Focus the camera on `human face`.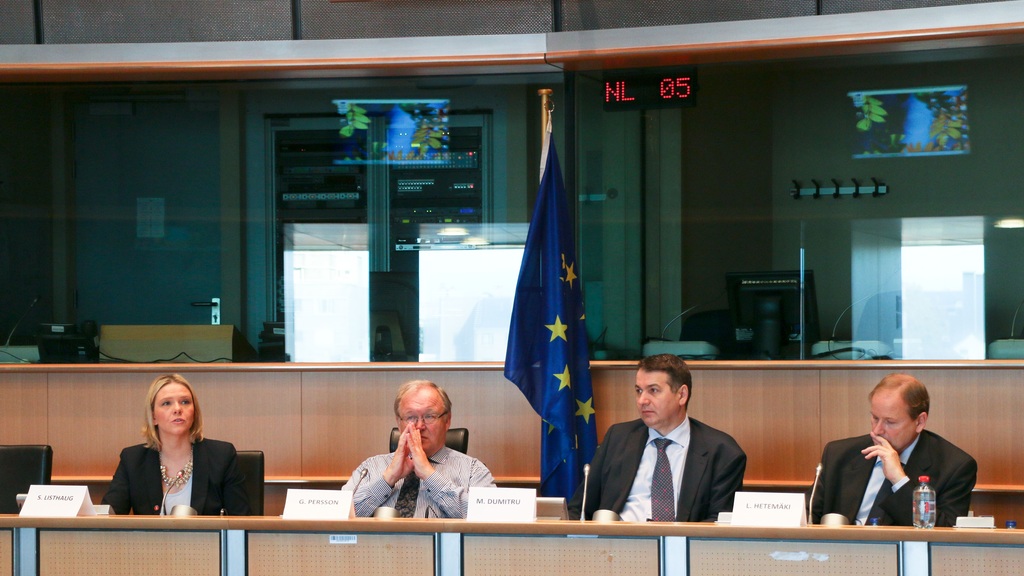
Focus region: left=155, top=383, right=195, bottom=432.
